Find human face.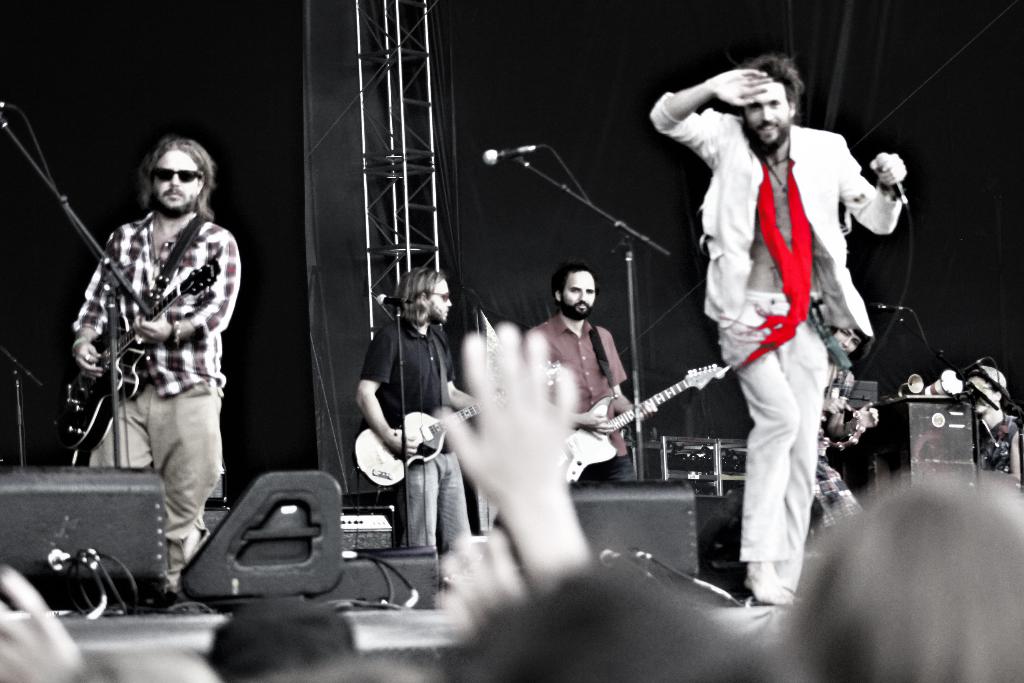
<bbox>431, 281, 451, 317</bbox>.
